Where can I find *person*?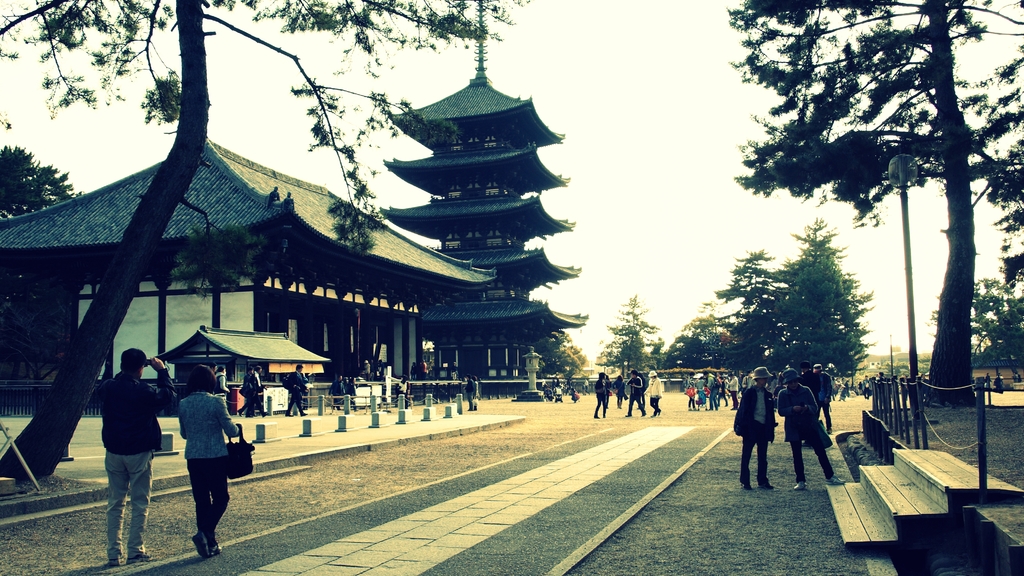
You can find it at (left=289, top=368, right=307, bottom=415).
